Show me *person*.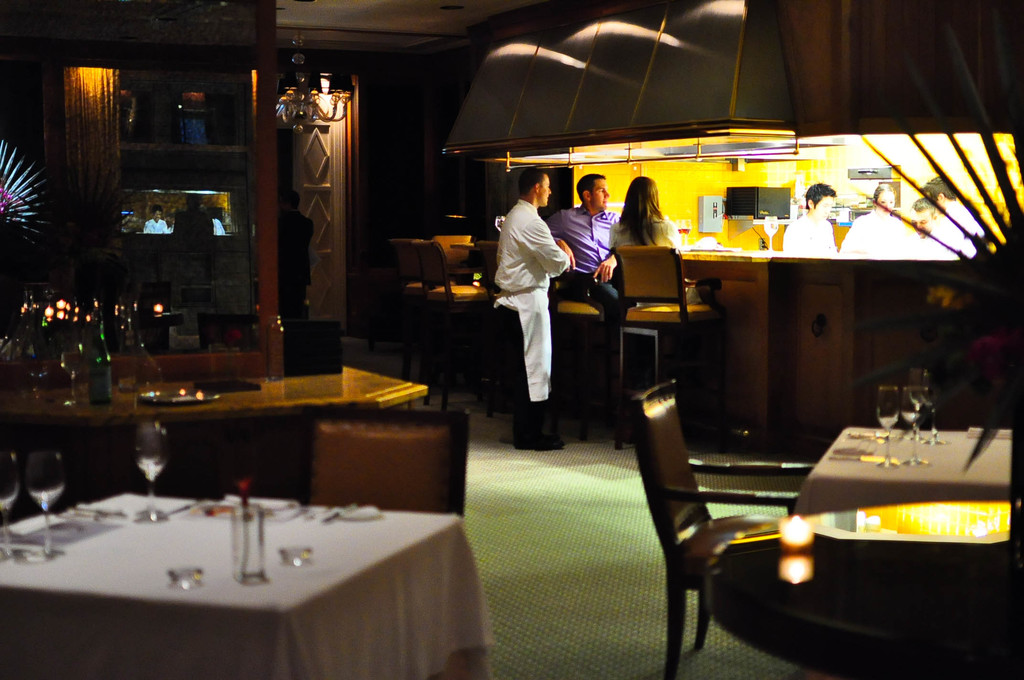
*person* is here: (910,190,943,248).
